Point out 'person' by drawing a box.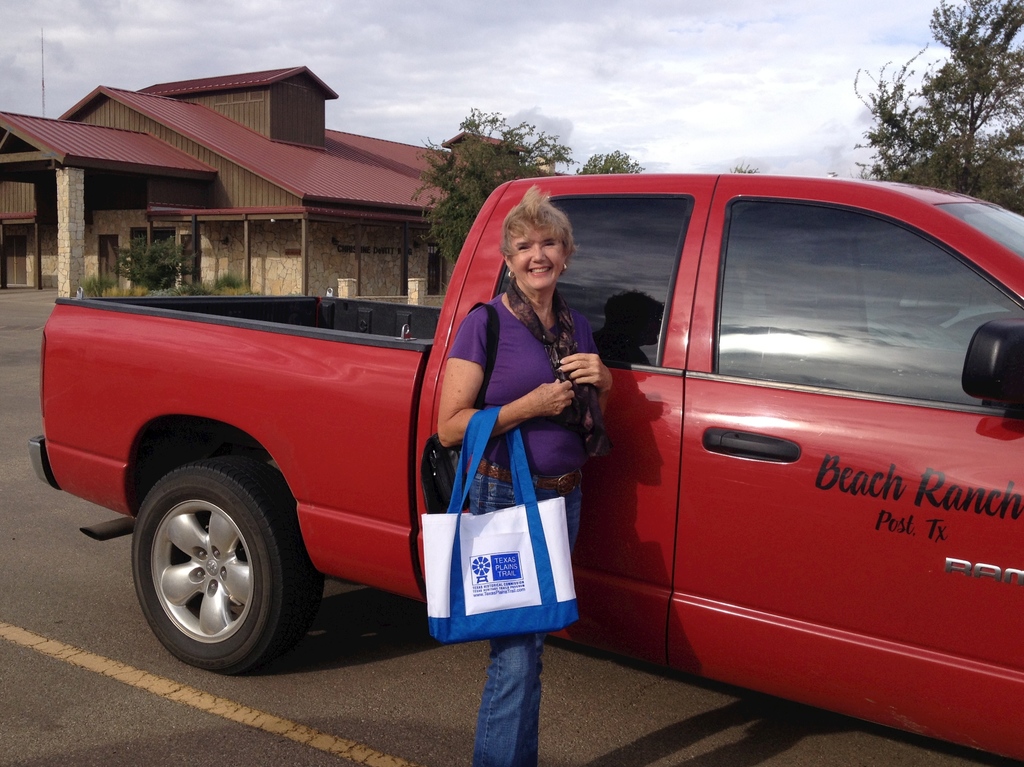
bbox(434, 181, 626, 682).
